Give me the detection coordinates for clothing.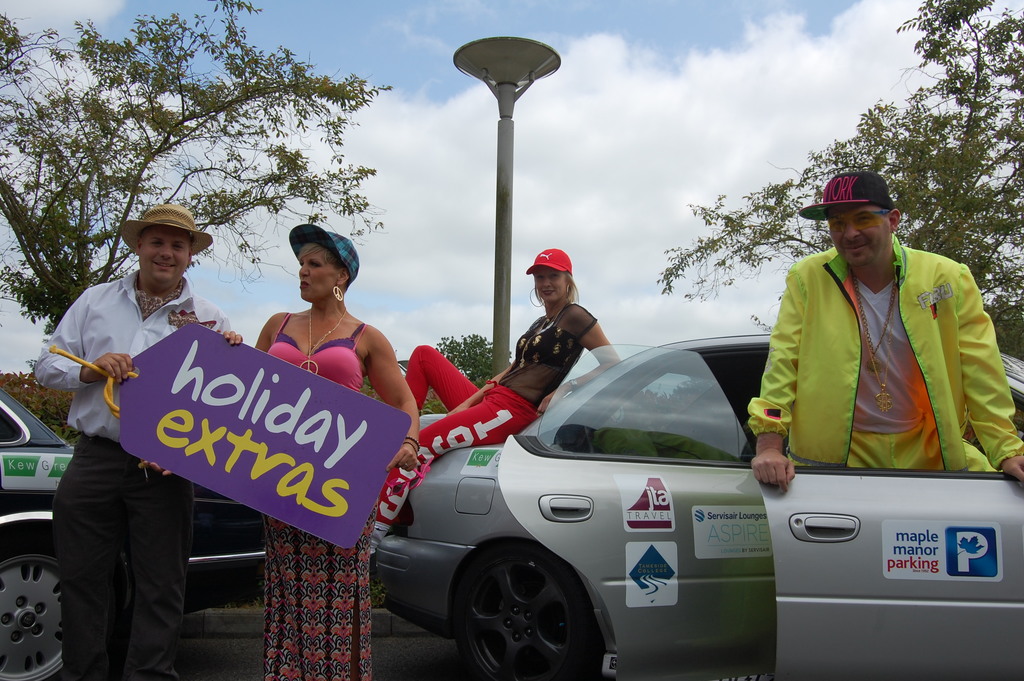
(377, 306, 600, 546).
